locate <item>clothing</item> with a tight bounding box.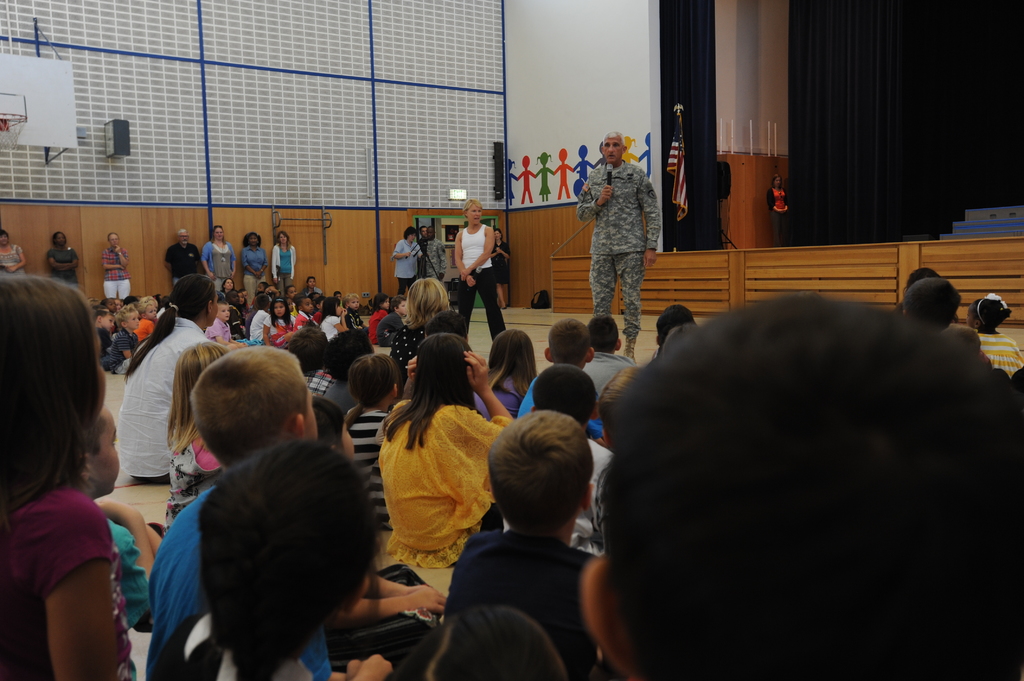
[x1=304, y1=285, x2=320, y2=298].
